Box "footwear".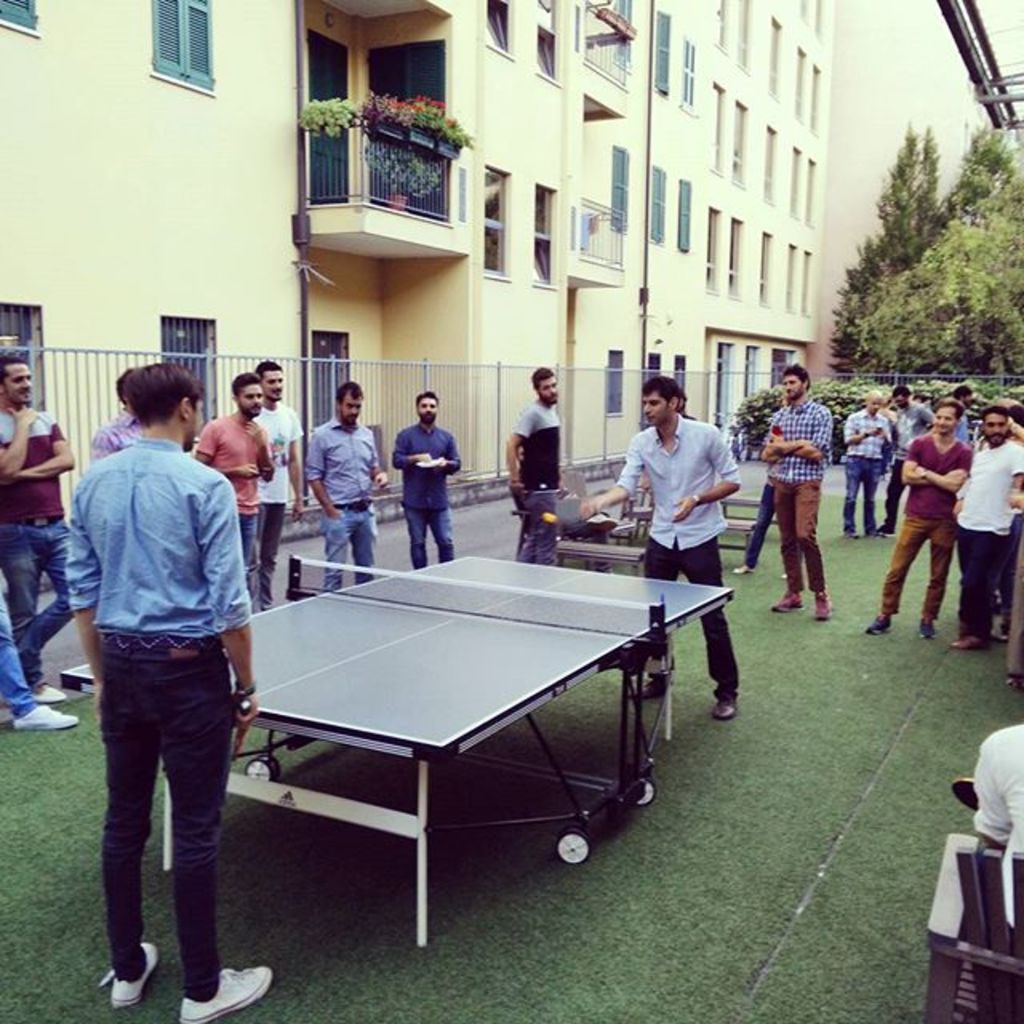
detection(181, 968, 270, 1022).
